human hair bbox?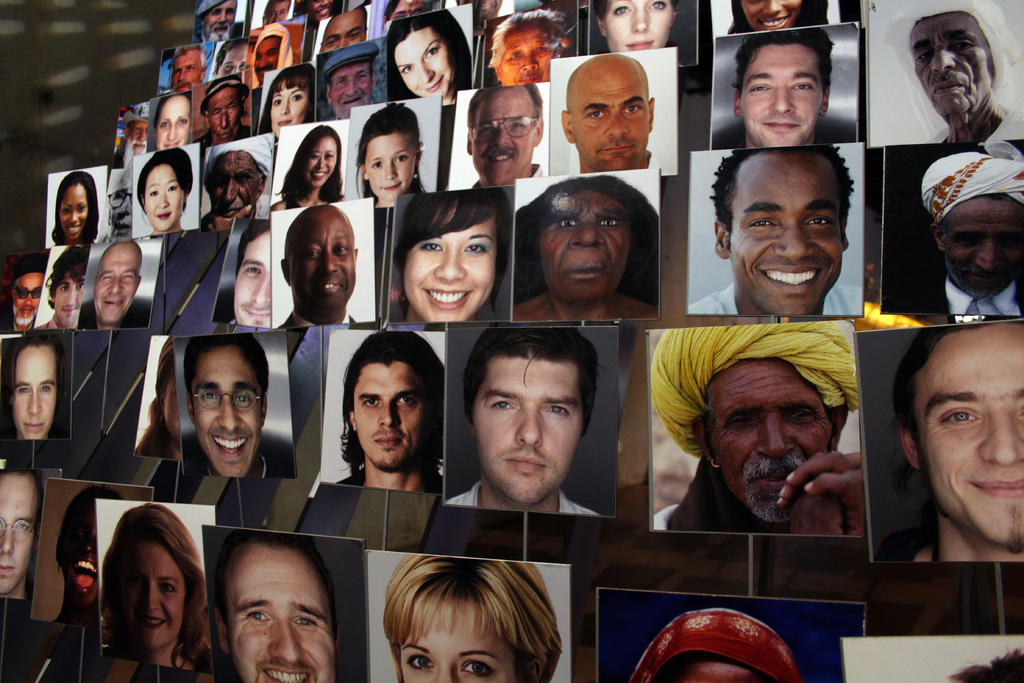
region(2, 323, 66, 440)
